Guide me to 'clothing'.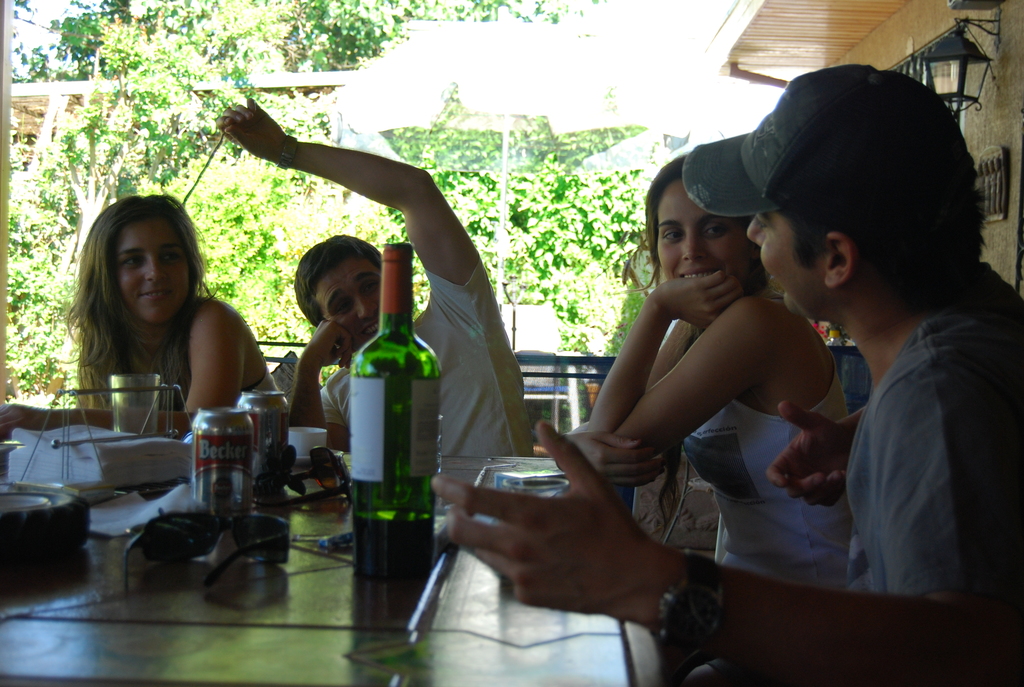
Guidance: (83, 296, 299, 426).
